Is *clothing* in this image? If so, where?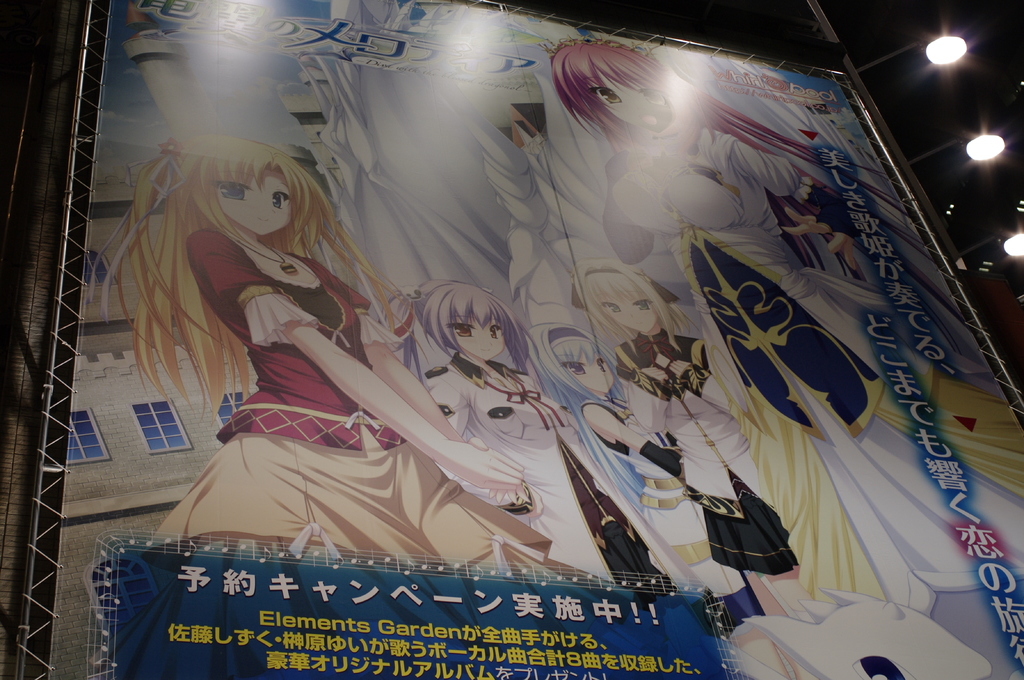
Yes, at 618:329:797:576.
